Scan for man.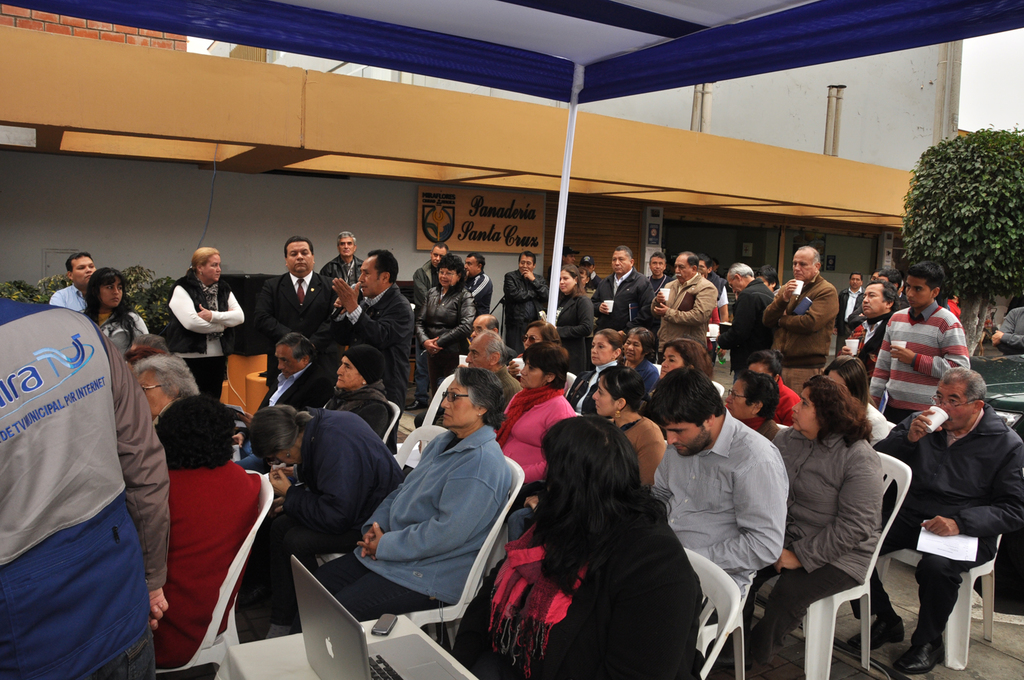
Scan result: x1=18, y1=229, x2=171, y2=679.
